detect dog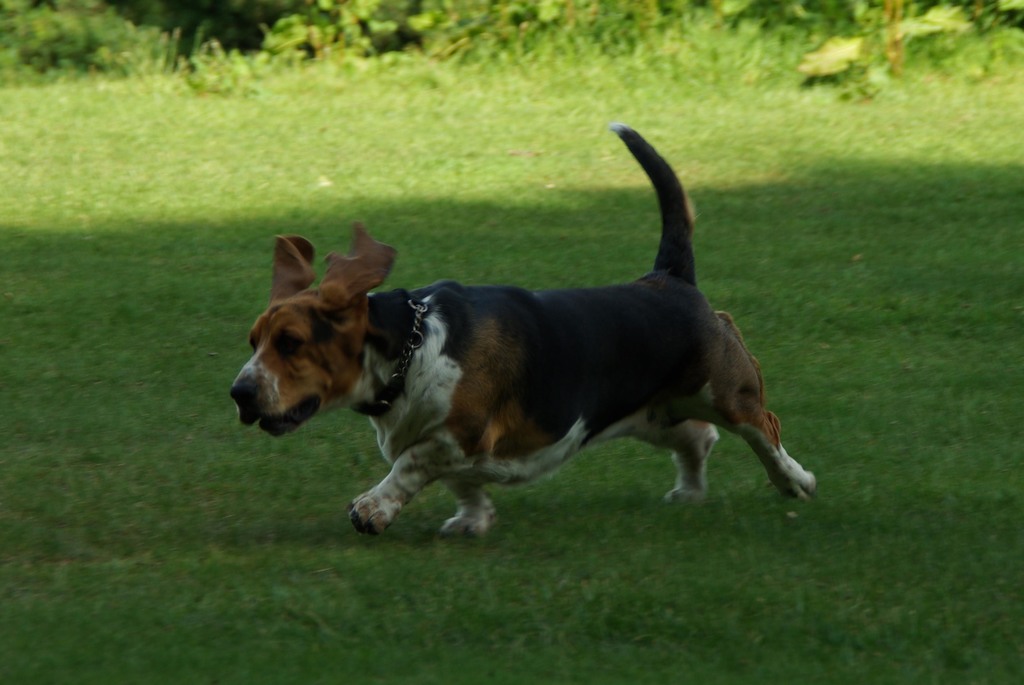
(x1=227, y1=122, x2=822, y2=535)
